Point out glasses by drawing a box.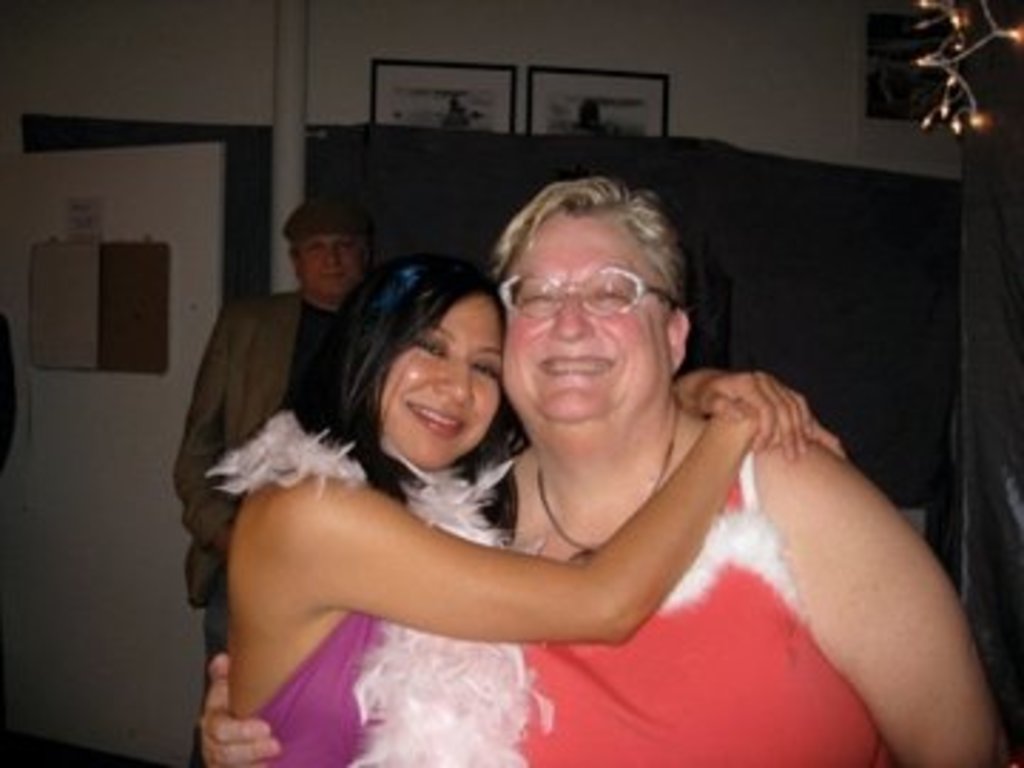
[495, 276, 683, 319].
